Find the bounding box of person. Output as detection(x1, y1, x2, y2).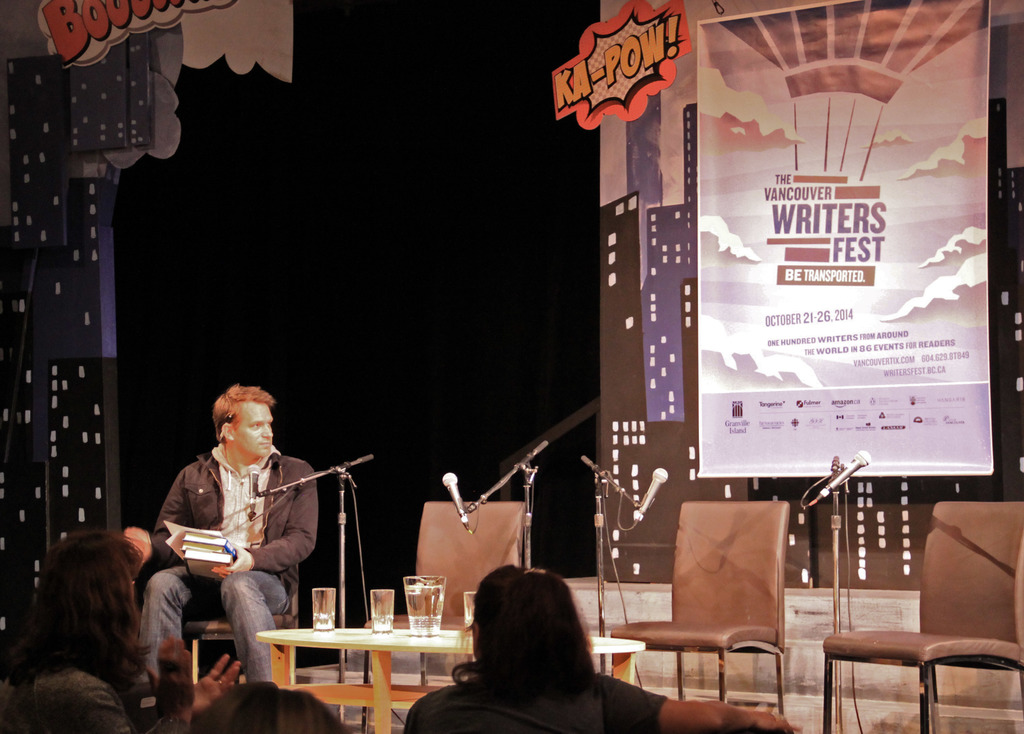
detection(11, 527, 246, 733).
